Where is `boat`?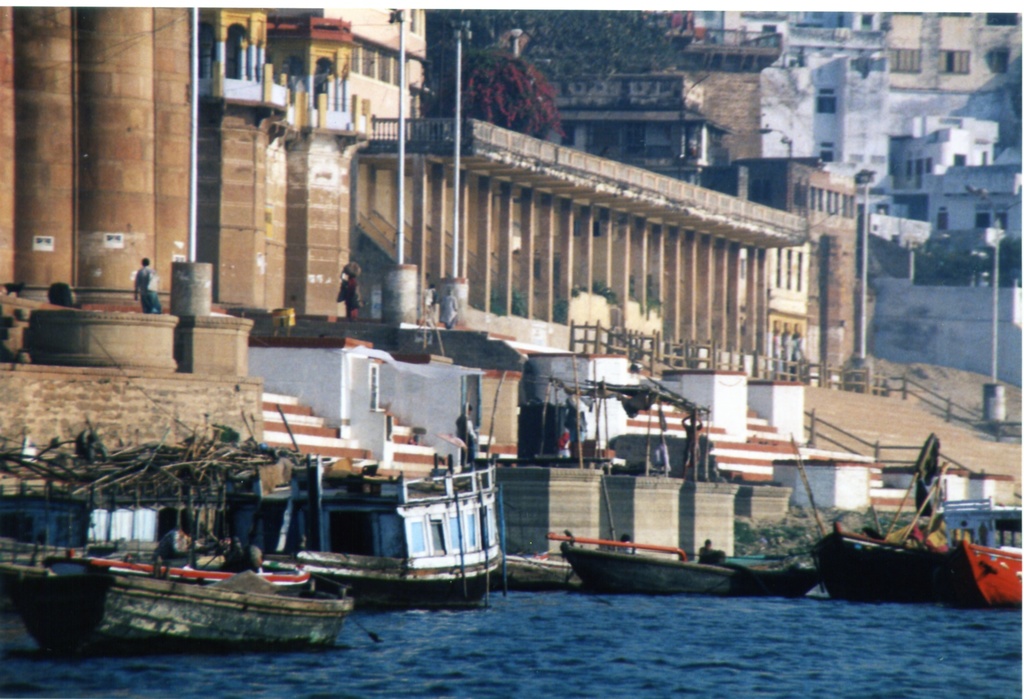
region(810, 438, 932, 597).
